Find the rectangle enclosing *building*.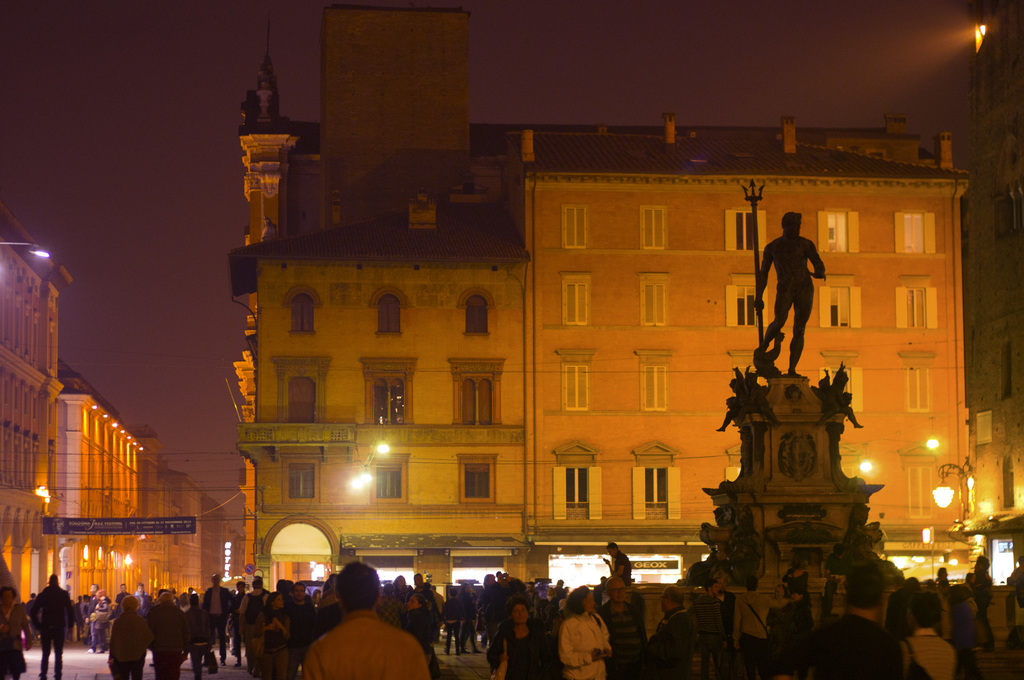
x1=965, y1=0, x2=1023, y2=643.
